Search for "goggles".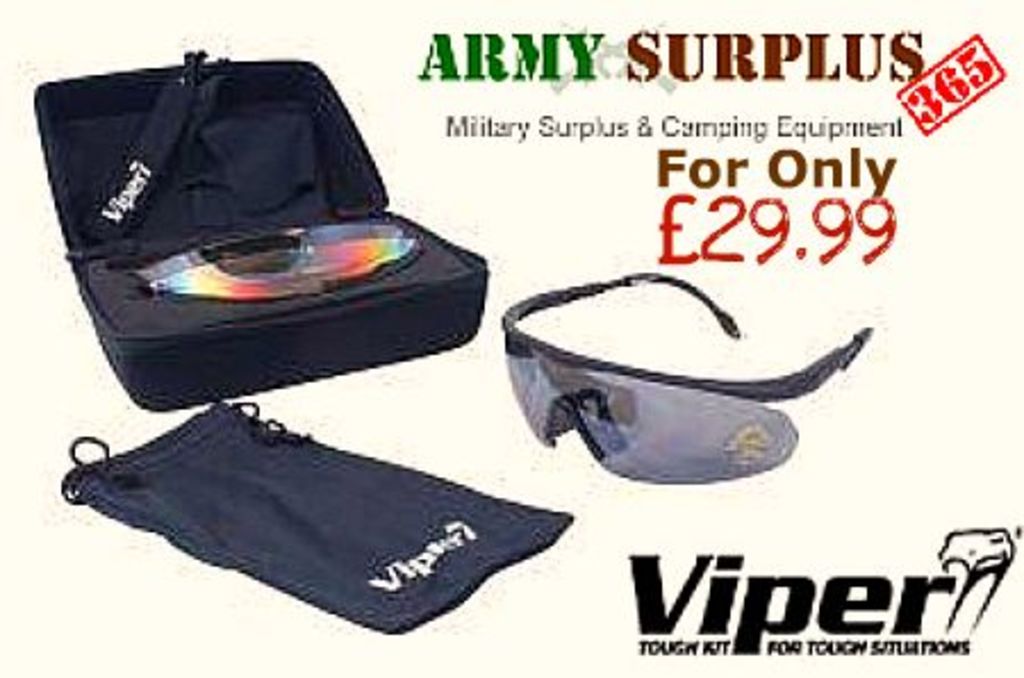
Found at region(130, 216, 435, 289).
